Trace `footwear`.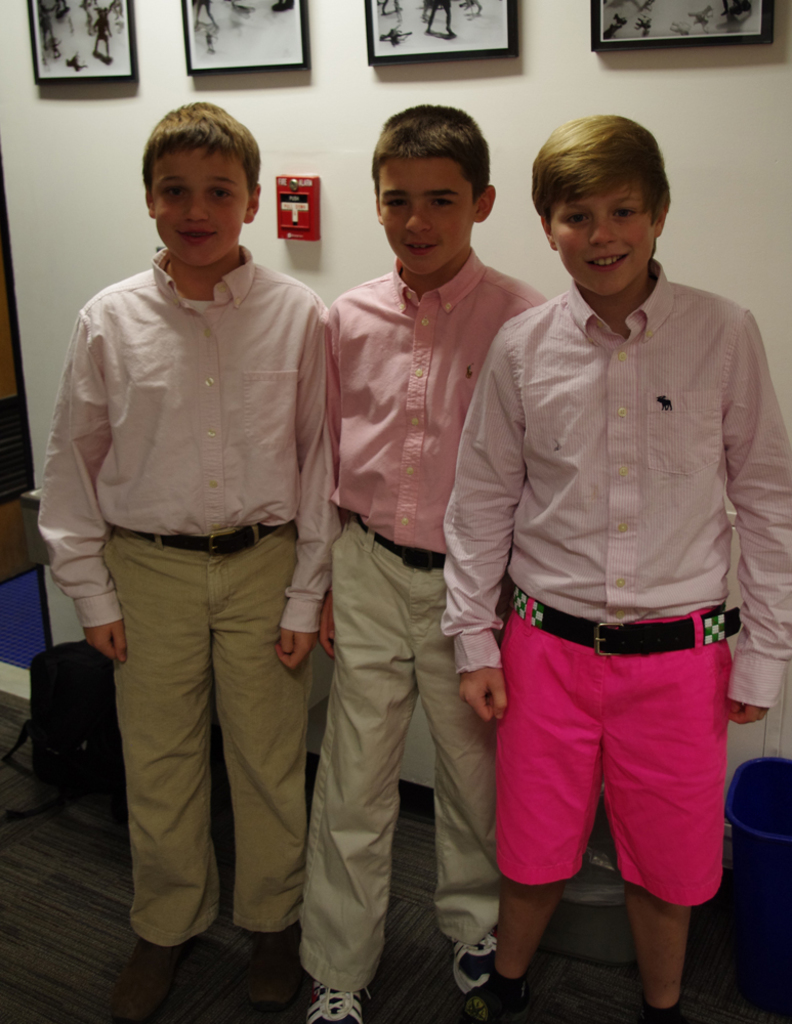
Traced to 302:968:368:1023.
